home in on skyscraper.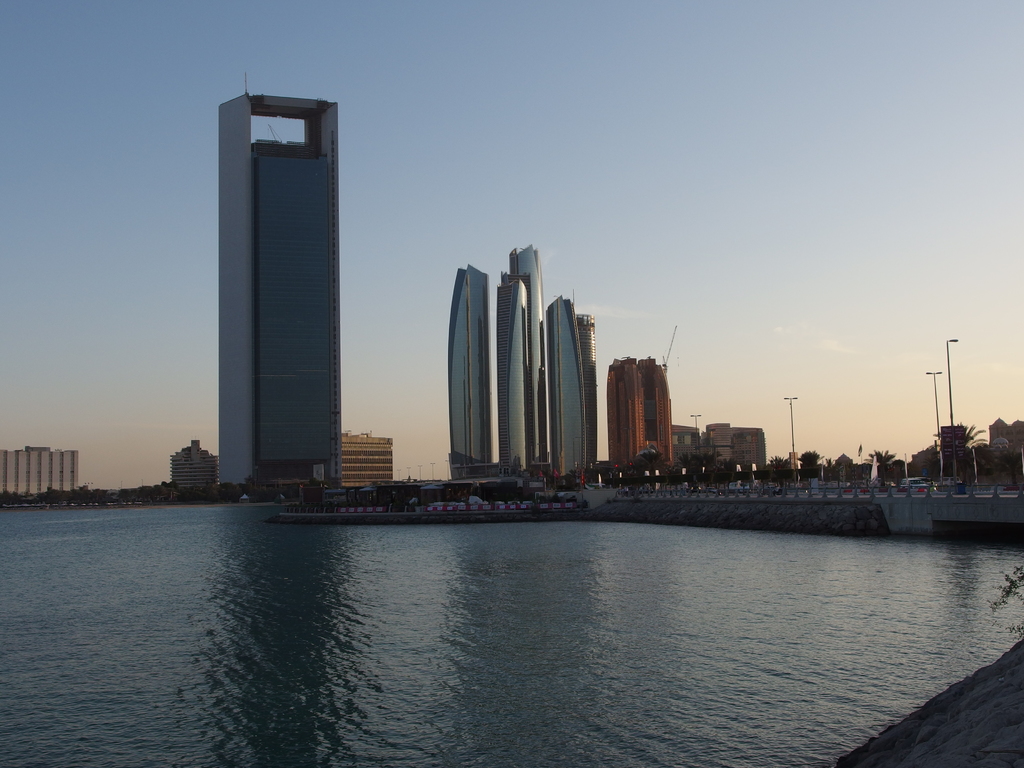
Homed in at l=217, t=83, r=356, b=487.
